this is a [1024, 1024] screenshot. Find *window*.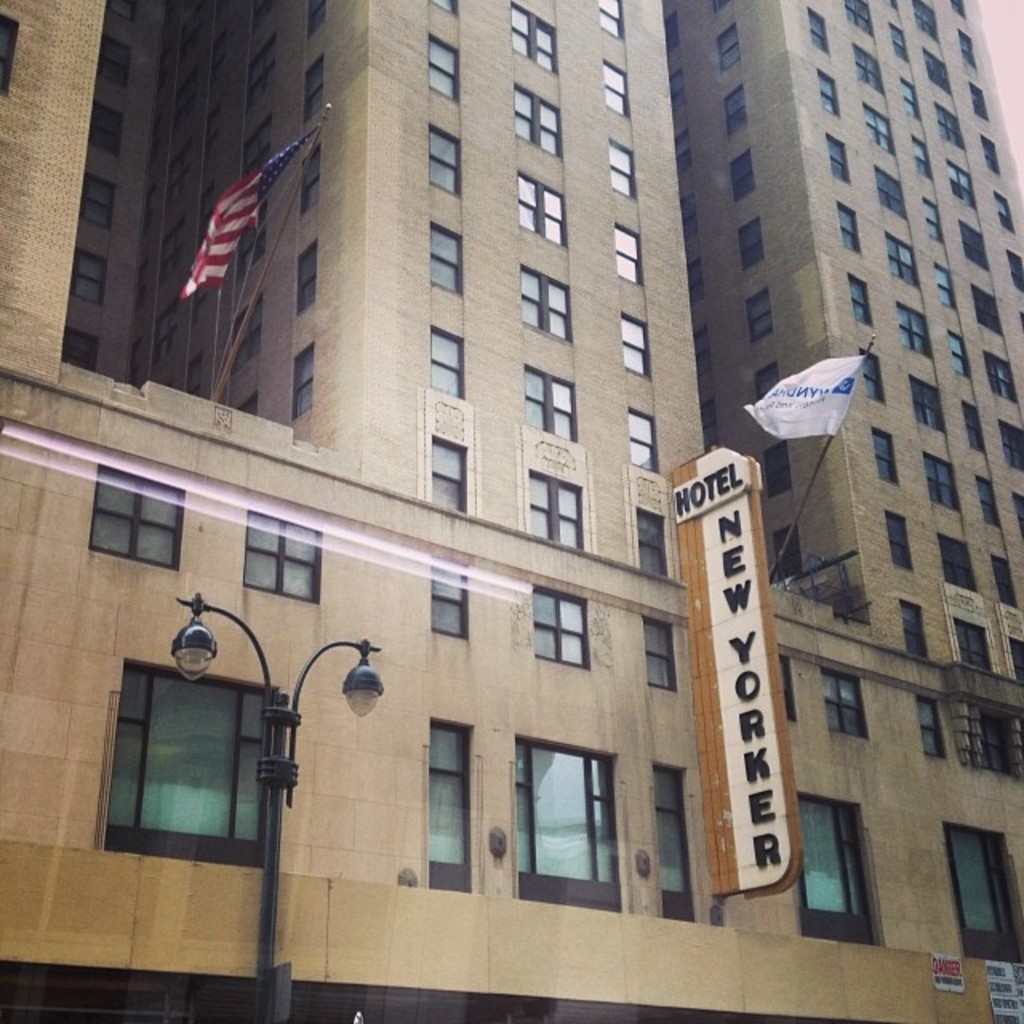
Bounding box: box(686, 261, 706, 304).
